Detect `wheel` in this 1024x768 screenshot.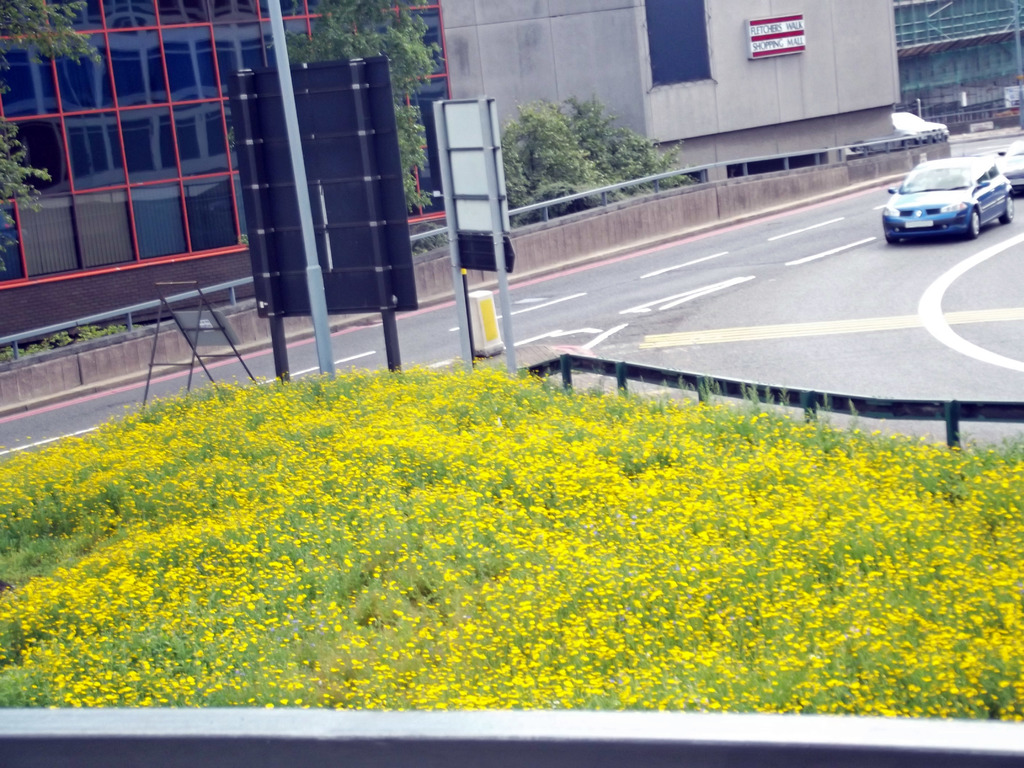
Detection: <region>1001, 196, 1016, 226</region>.
